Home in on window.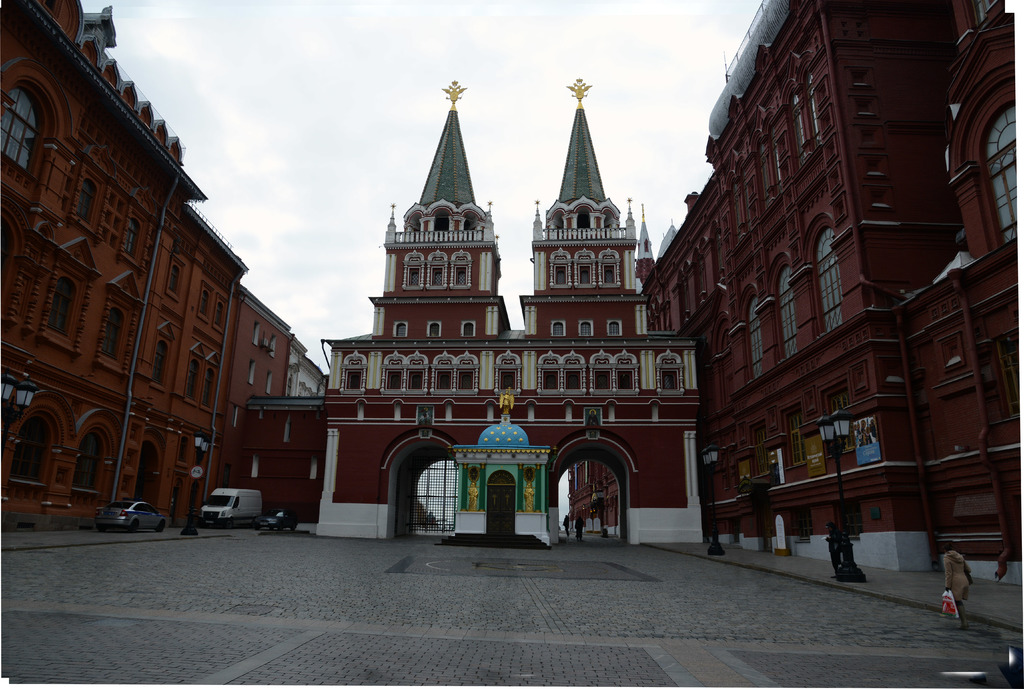
Homed in at left=193, top=289, right=207, bottom=317.
